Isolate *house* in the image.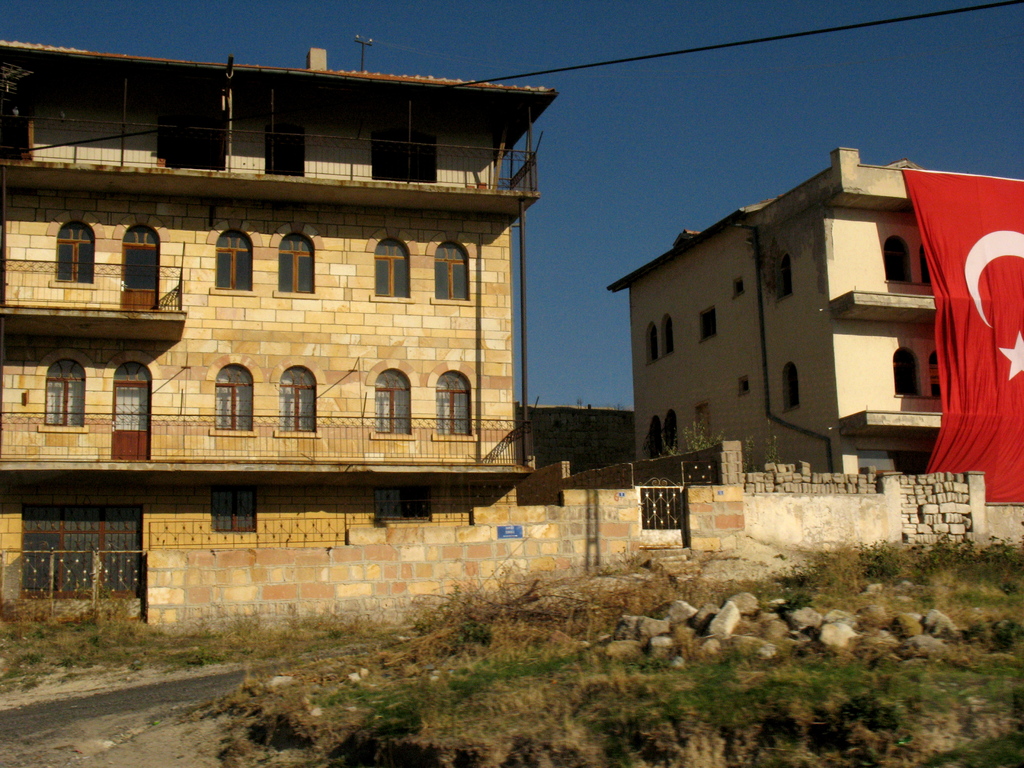
Isolated region: [x1=605, y1=137, x2=1023, y2=514].
